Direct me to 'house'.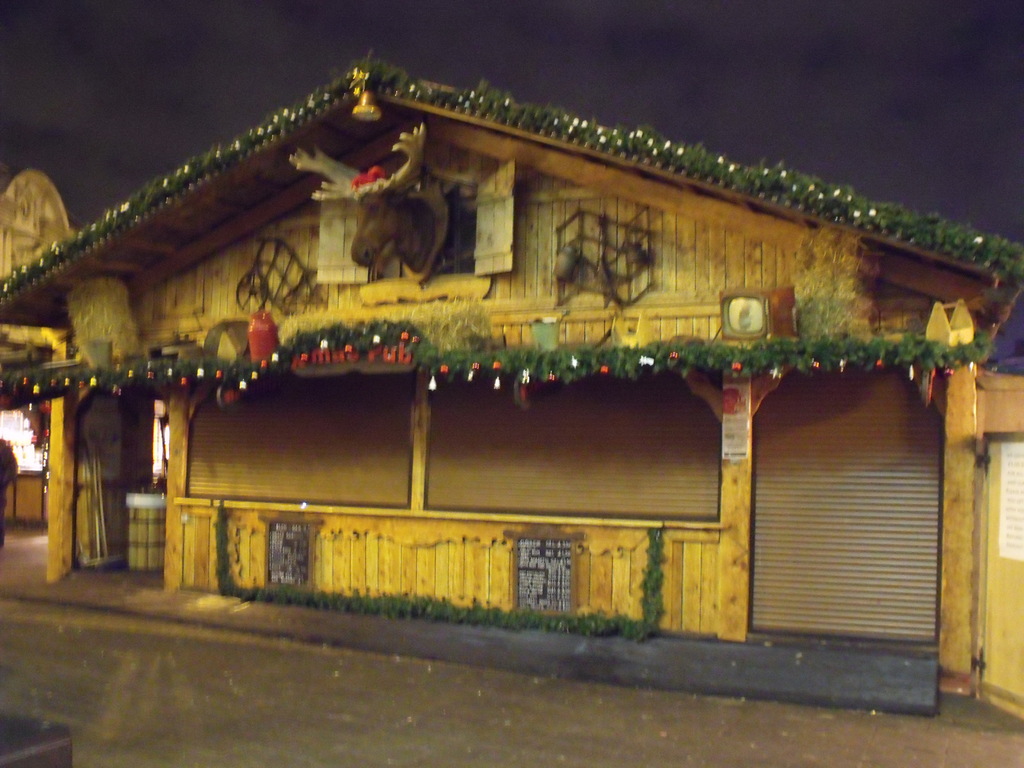
Direction: box=[0, 53, 1023, 710].
